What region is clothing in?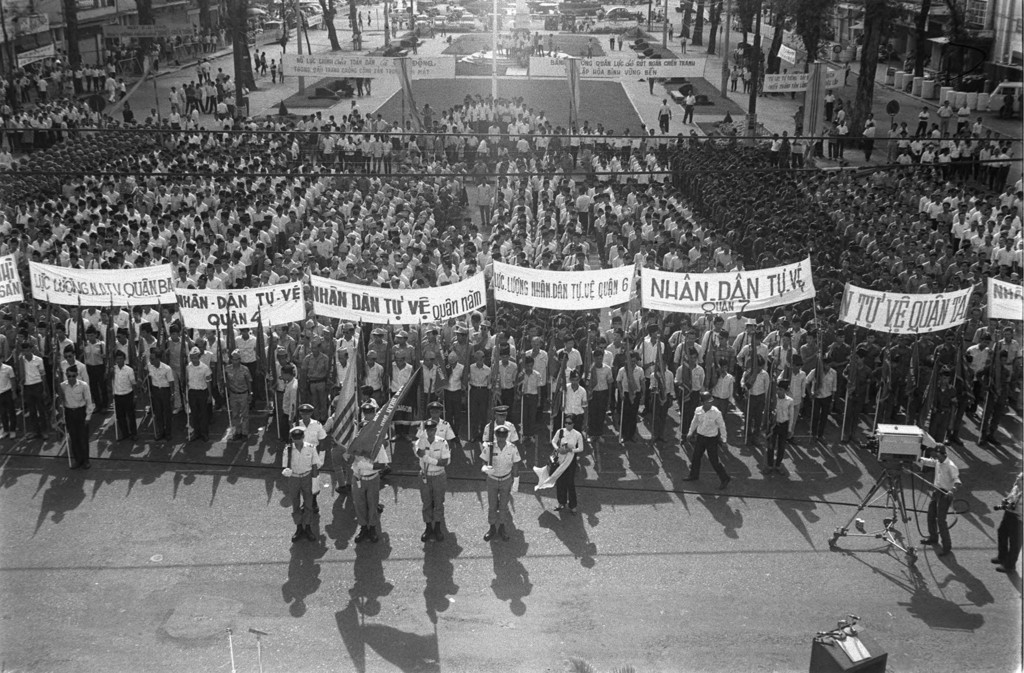
(491,342,517,360).
